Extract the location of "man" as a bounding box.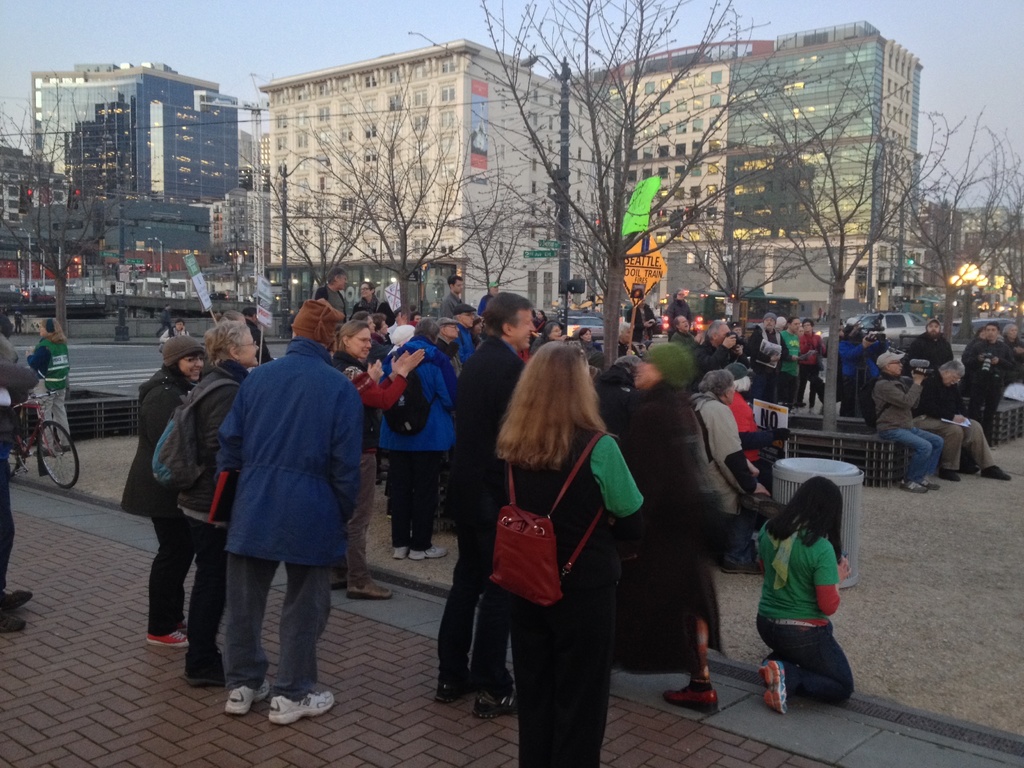
x1=680, y1=365, x2=776, y2=573.
